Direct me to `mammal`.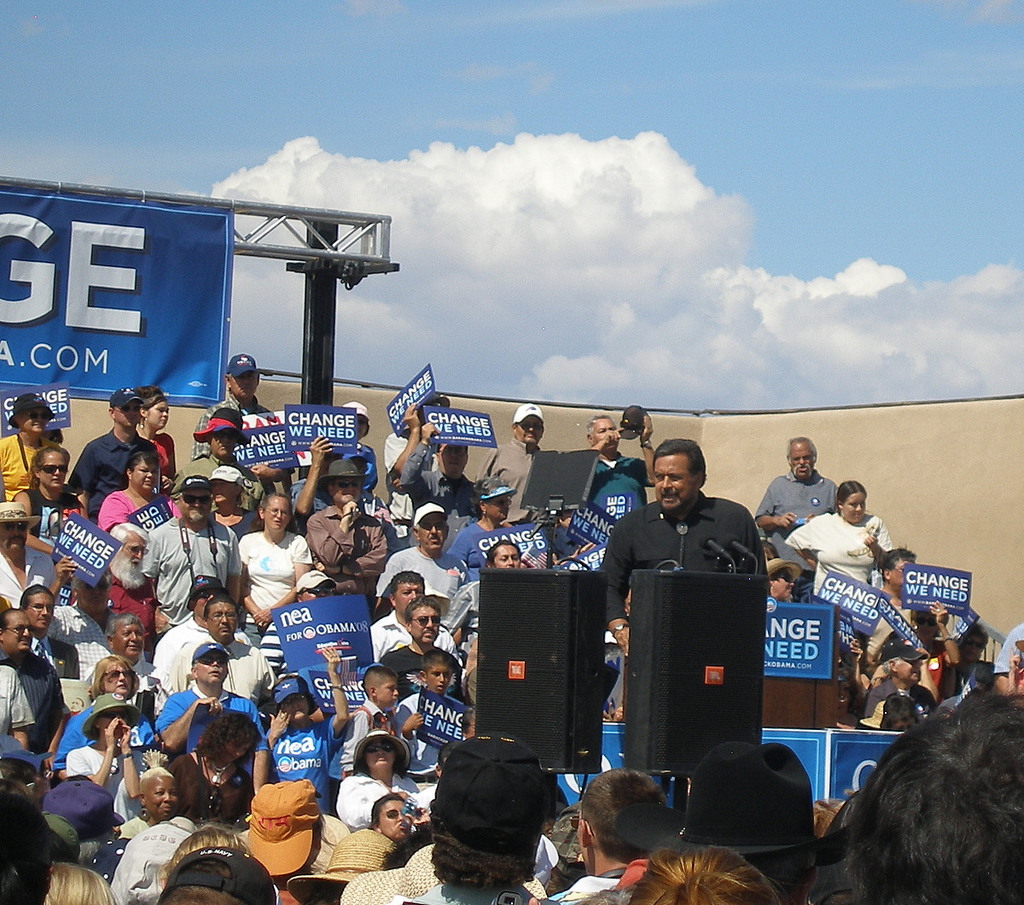
Direction: {"left": 11, "top": 439, "right": 90, "bottom": 586}.
